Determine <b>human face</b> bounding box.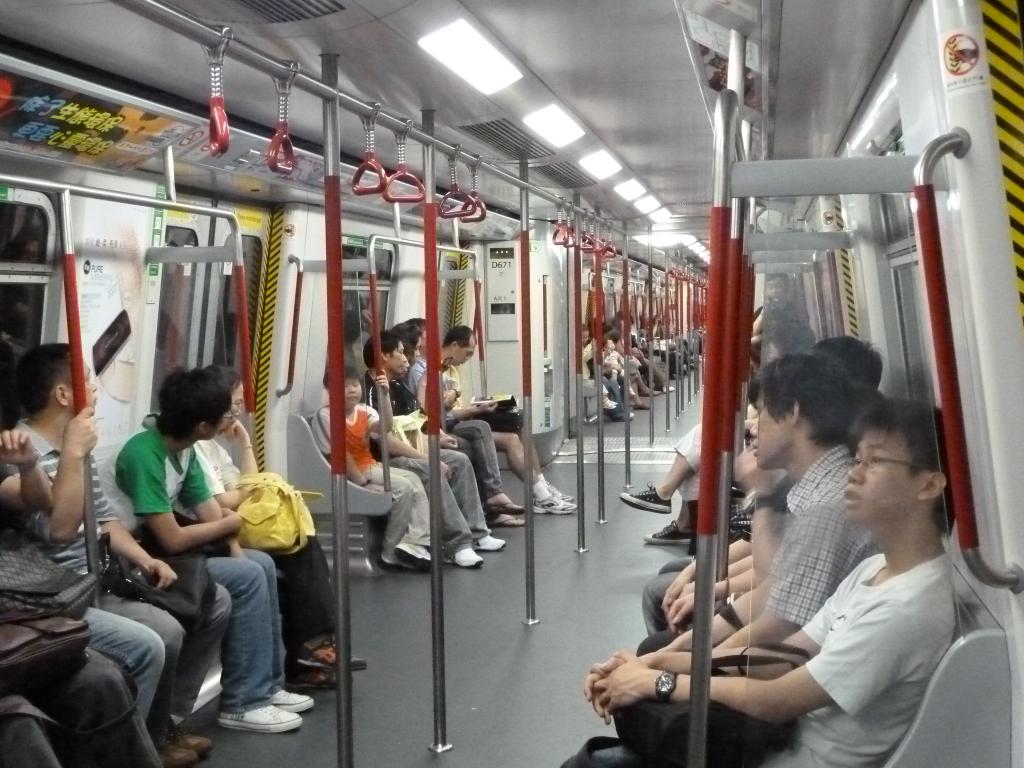
Determined: locate(755, 385, 791, 469).
